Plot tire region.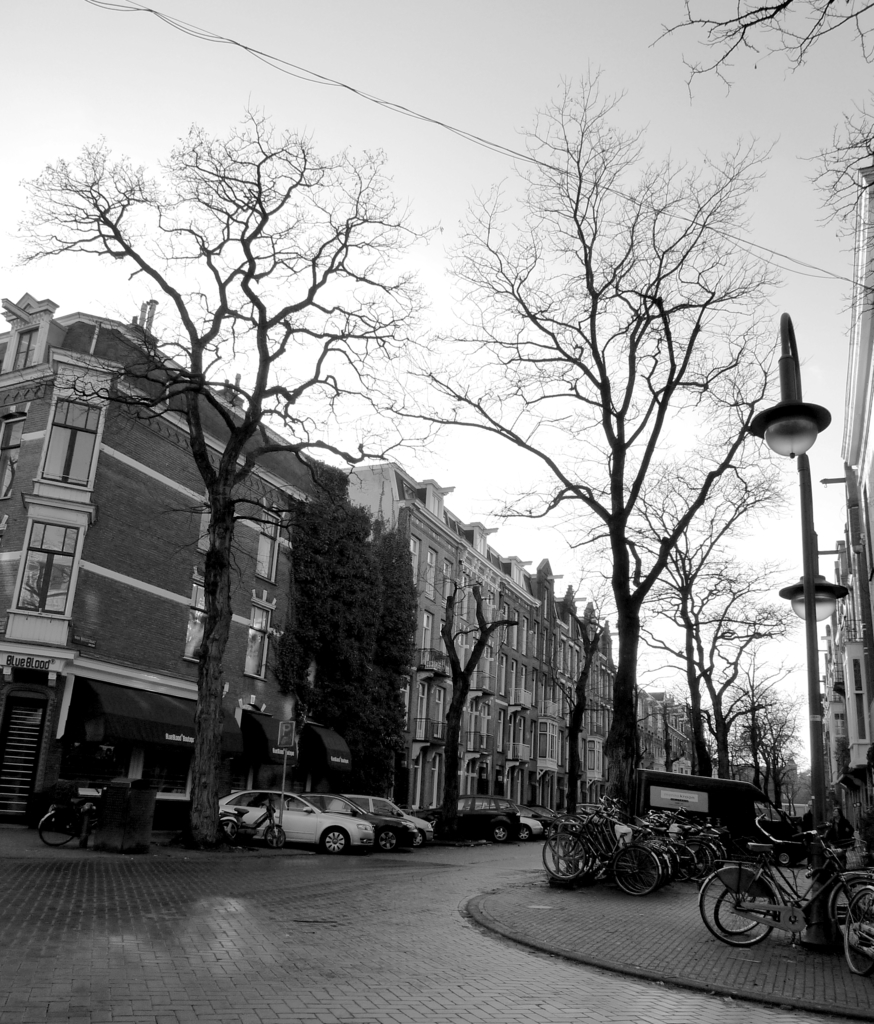
Plotted at 539 817 598 886.
